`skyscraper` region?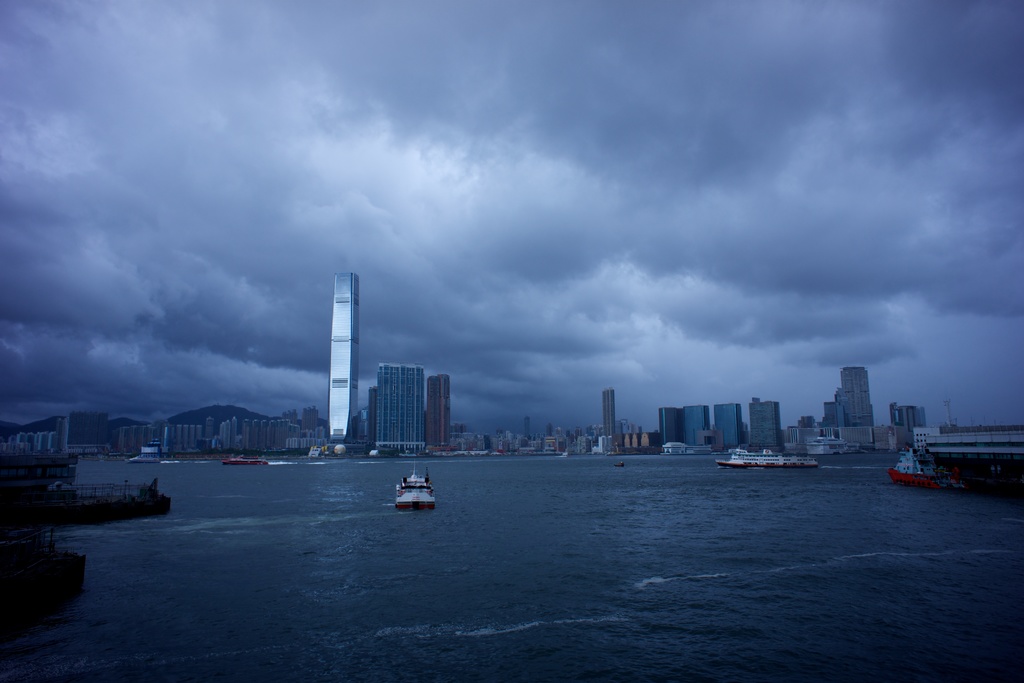
rect(330, 270, 360, 445)
